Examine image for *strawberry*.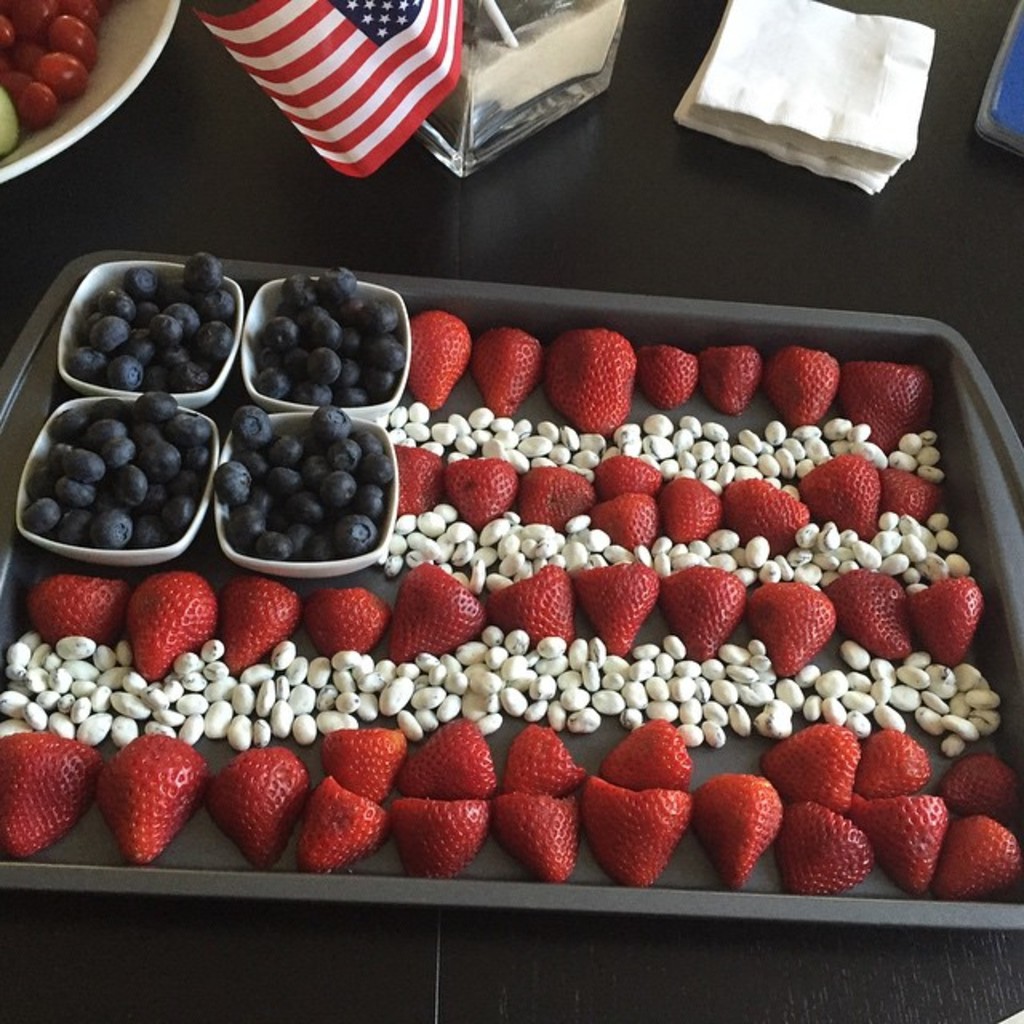
Examination result: (x1=899, y1=576, x2=984, y2=666).
